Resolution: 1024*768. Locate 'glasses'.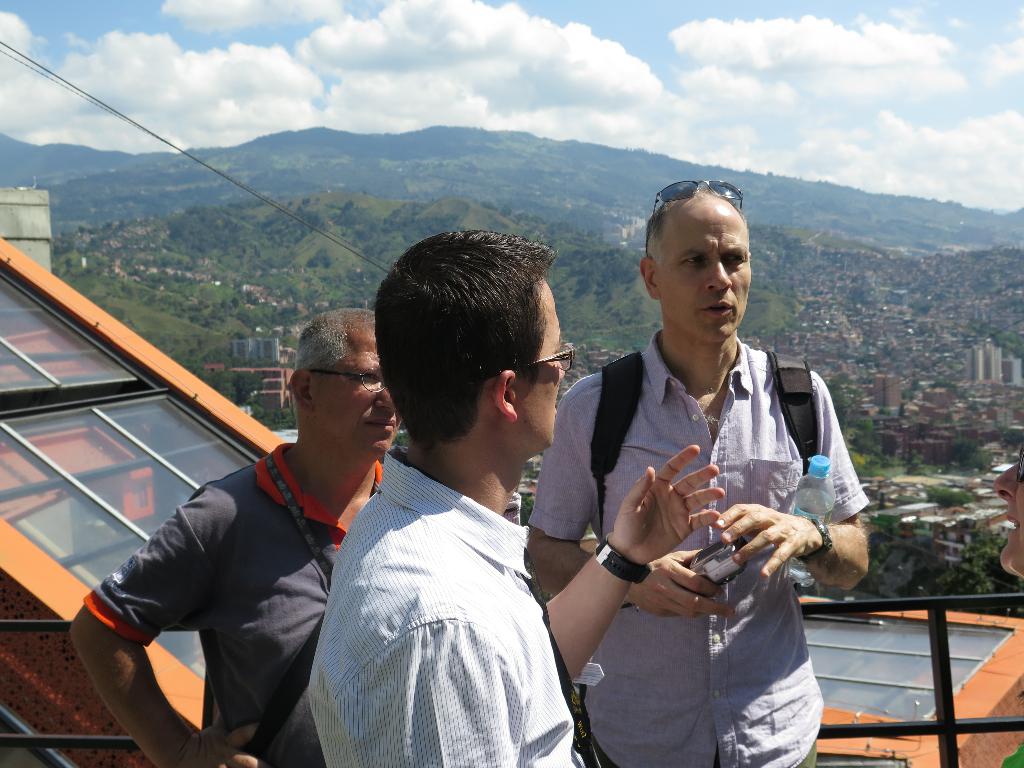
left=509, top=344, right=575, bottom=372.
